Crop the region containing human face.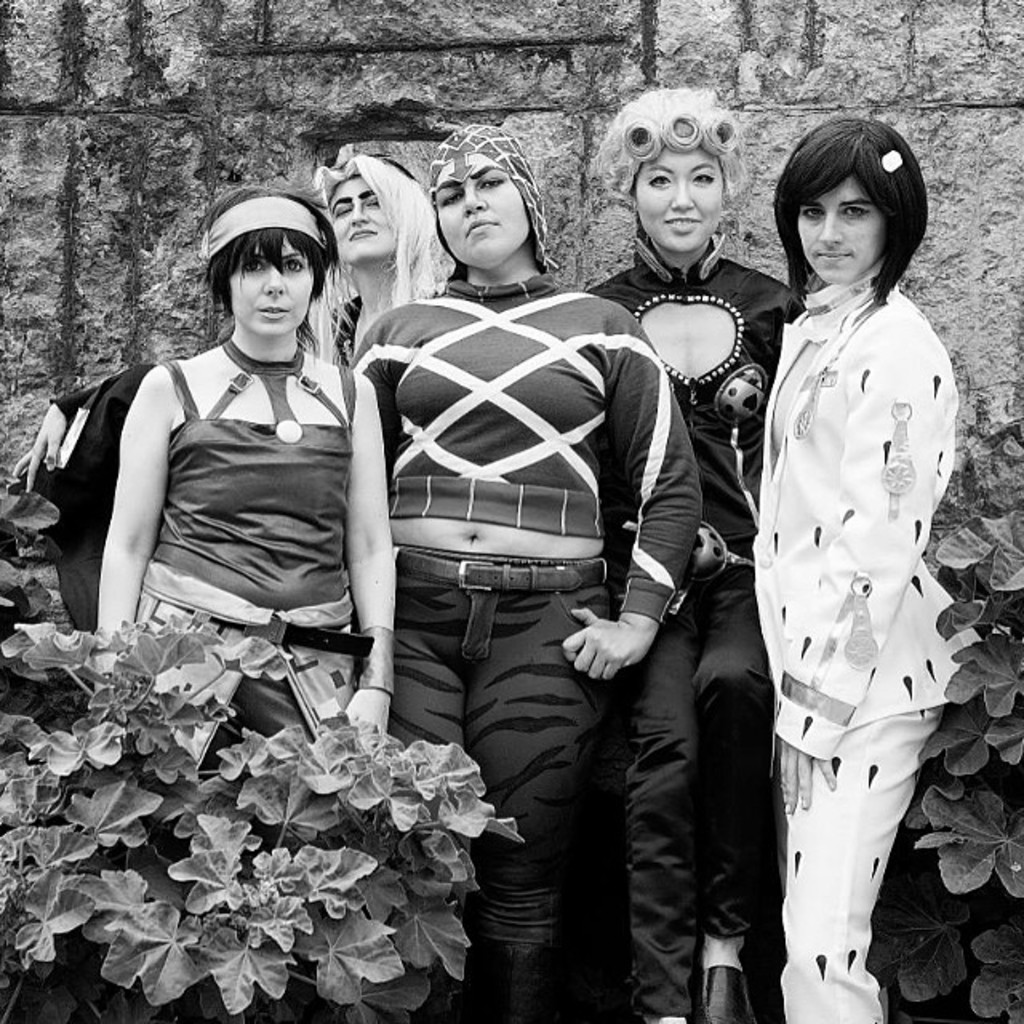
Crop region: select_region(328, 174, 394, 262).
